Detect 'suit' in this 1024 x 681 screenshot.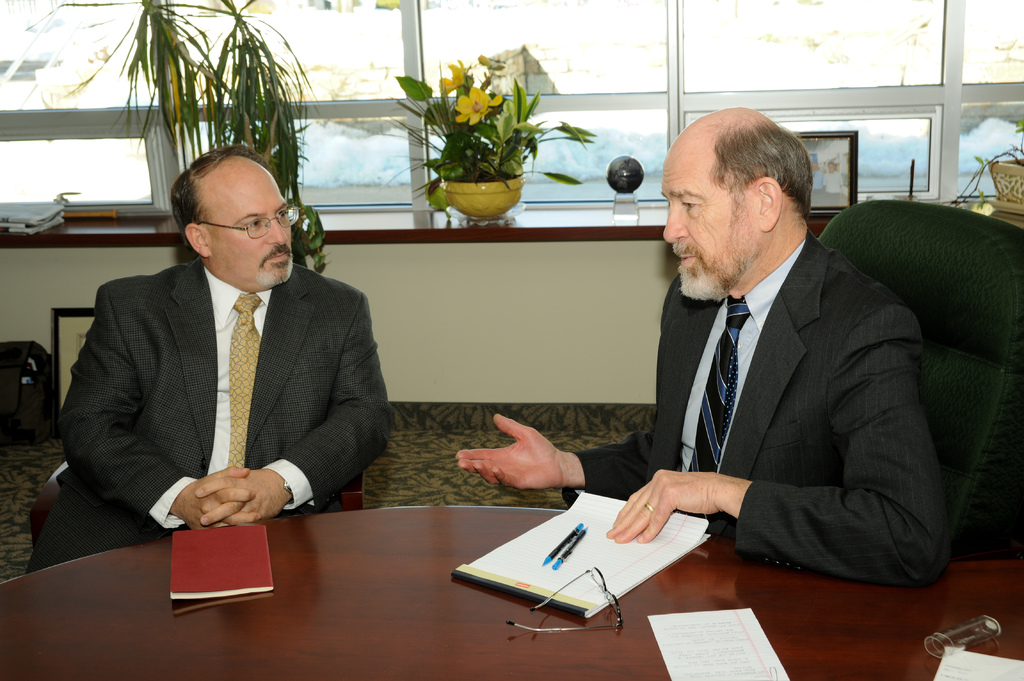
Detection: [left=56, top=197, right=391, bottom=551].
